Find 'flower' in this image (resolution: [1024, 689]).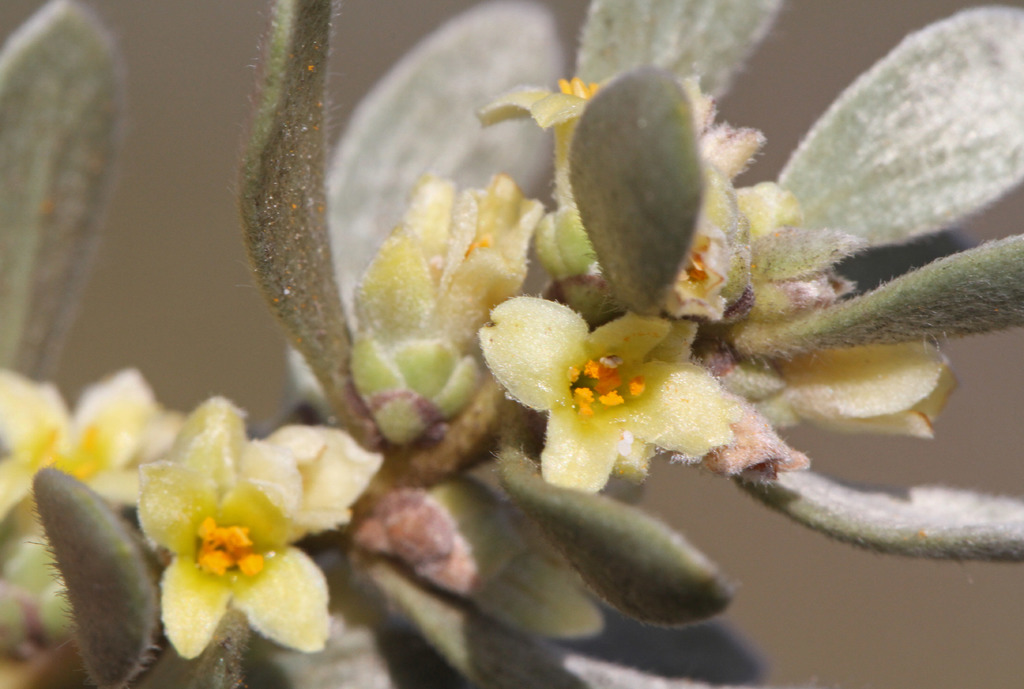
(left=0, top=358, right=168, bottom=545).
